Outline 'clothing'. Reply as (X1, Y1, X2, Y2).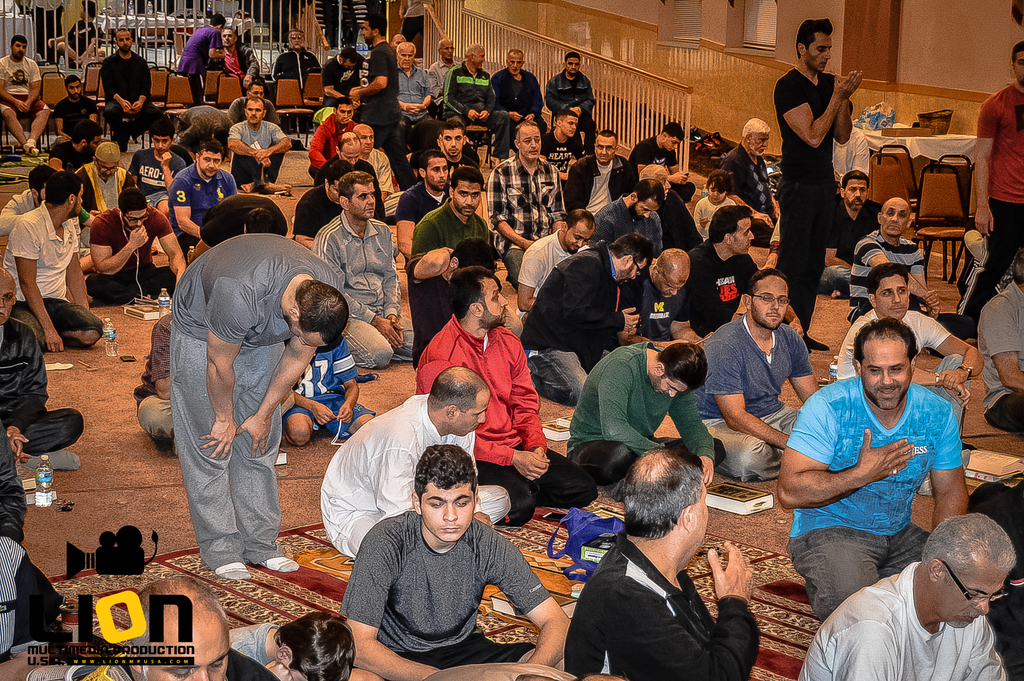
(0, 54, 51, 119).
